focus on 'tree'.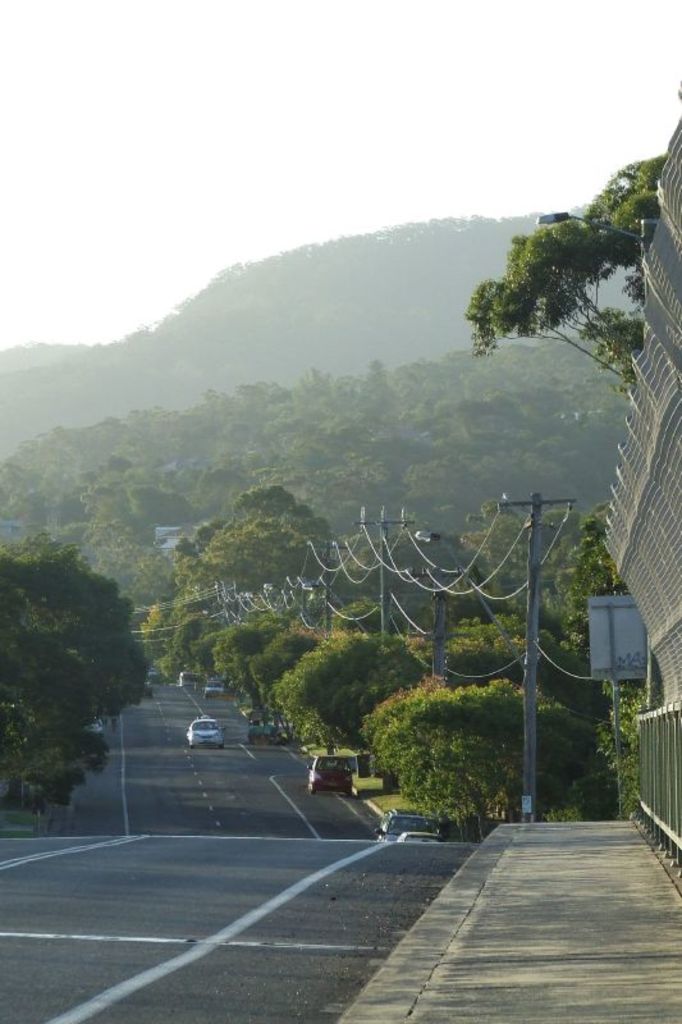
Focused at <bbox>196, 472, 325, 548</bbox>.
